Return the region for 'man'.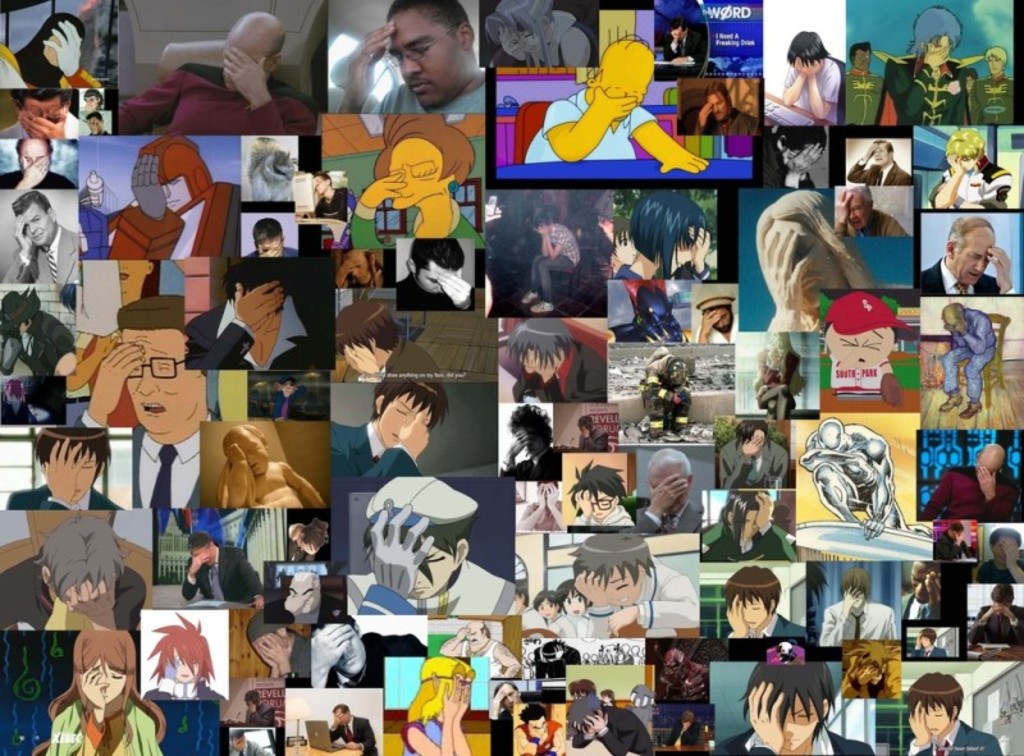
[x1=517, y1=485, x2=567, y2=530].
